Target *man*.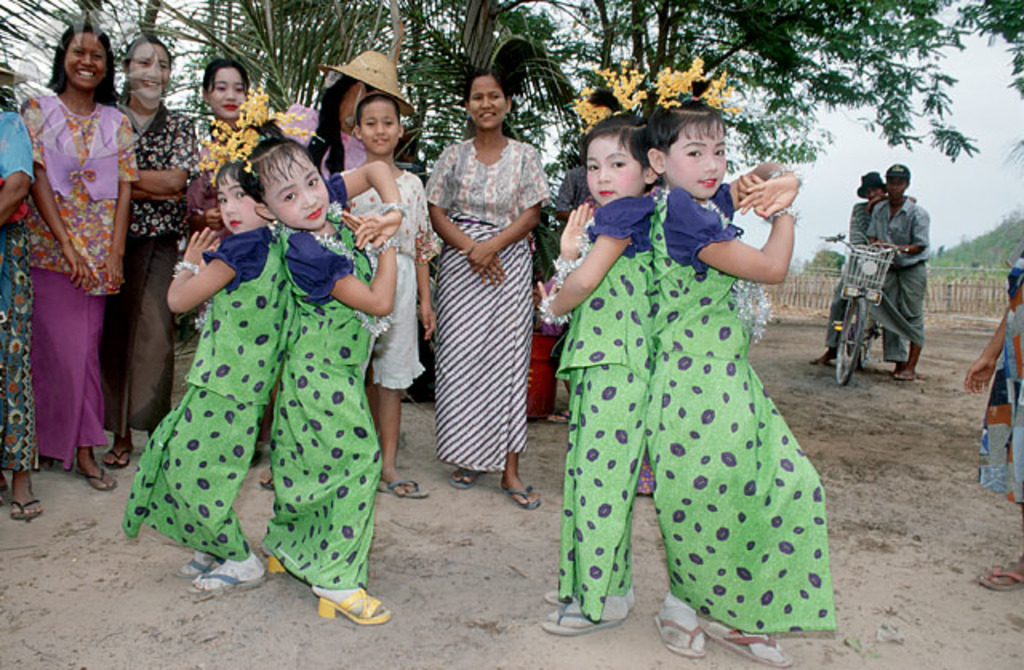
Target region: crop(808, 171, 918, 381).
